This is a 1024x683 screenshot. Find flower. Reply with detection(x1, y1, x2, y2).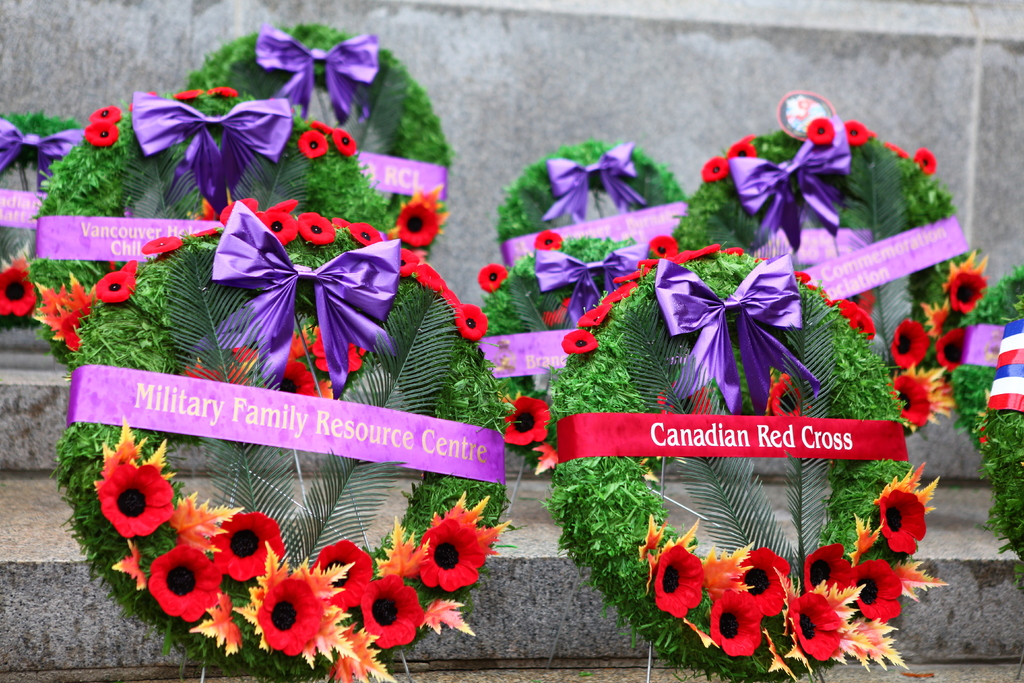
detection(687, 240, 721, 256).
